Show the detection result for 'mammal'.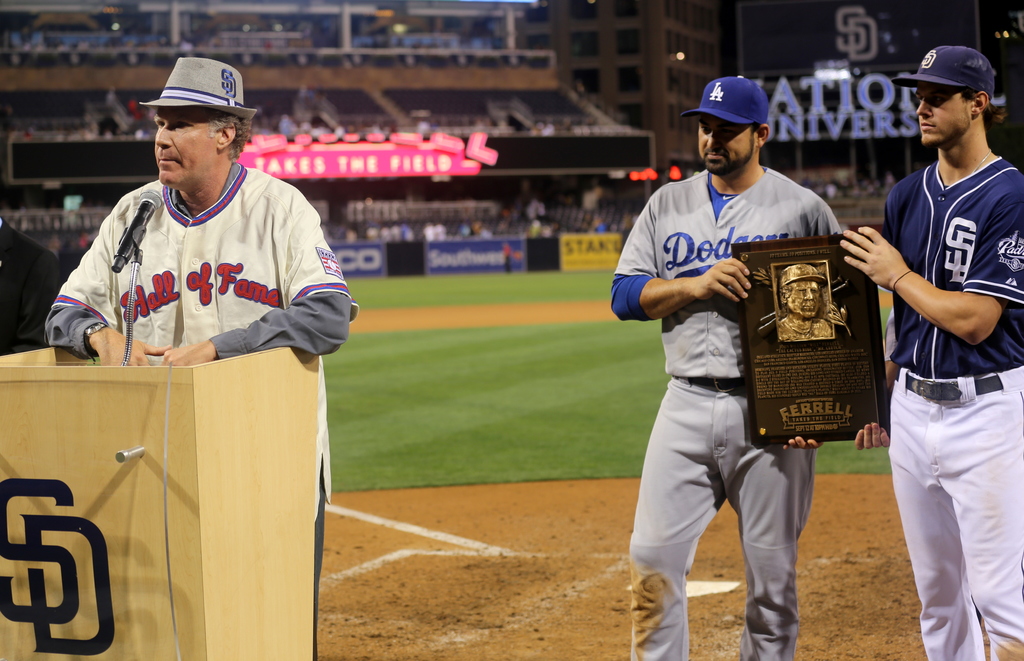
Rect(394, 221, 399, 237).
